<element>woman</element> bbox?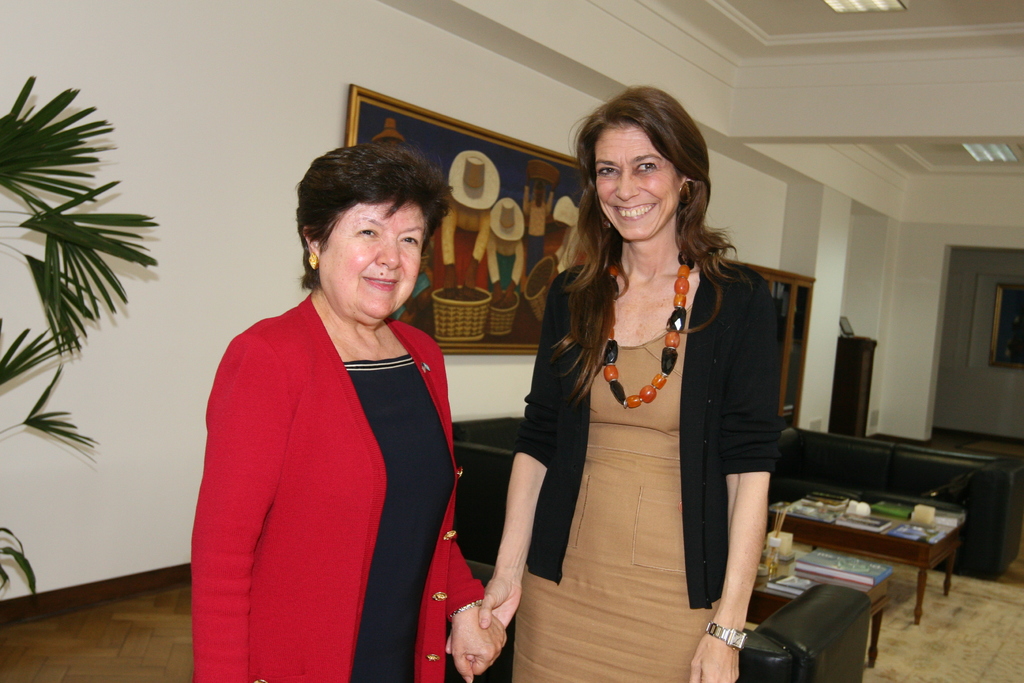
left=189, top=140, right=506, bottom=682
